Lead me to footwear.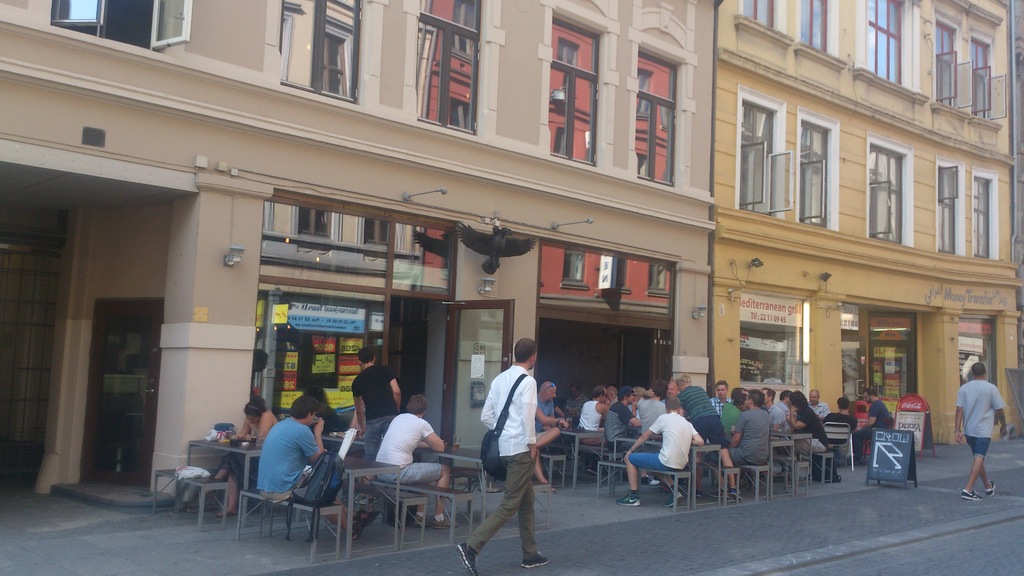
Lead to box=[745, 468, 753, 490].
